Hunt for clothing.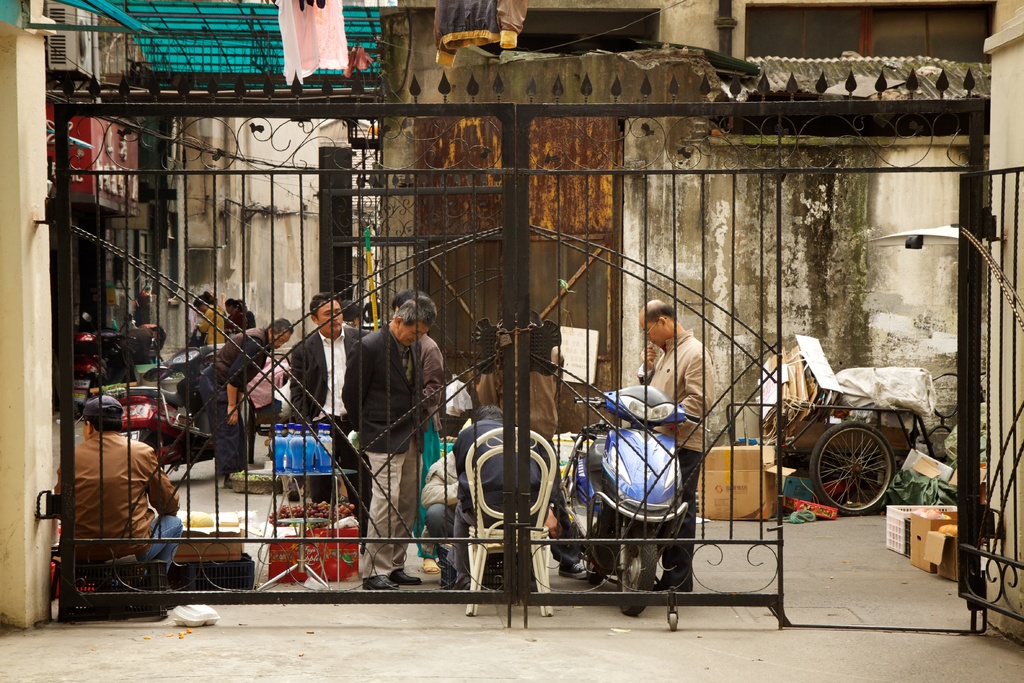
Hunted down at Rect(645, 327, 719, 591).
